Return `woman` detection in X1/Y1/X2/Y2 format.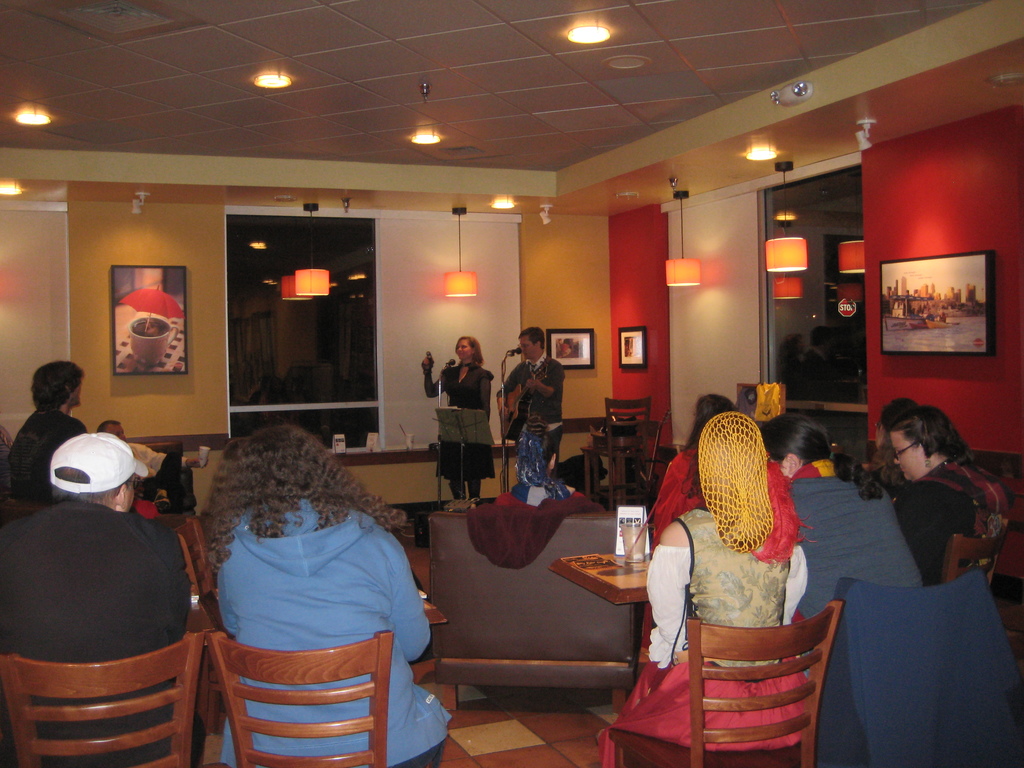
175/410/420/753.
